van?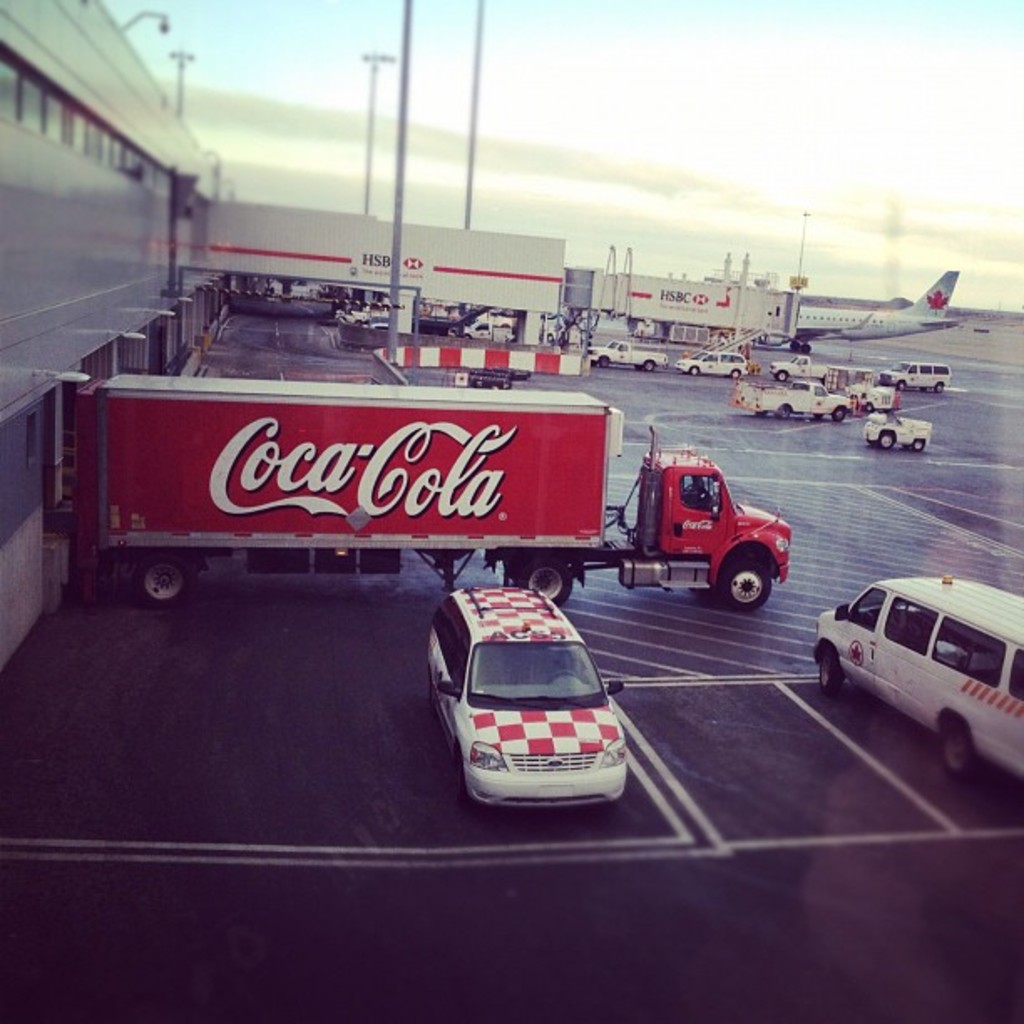
x1=736 y1=373 x2=853 y2=422
